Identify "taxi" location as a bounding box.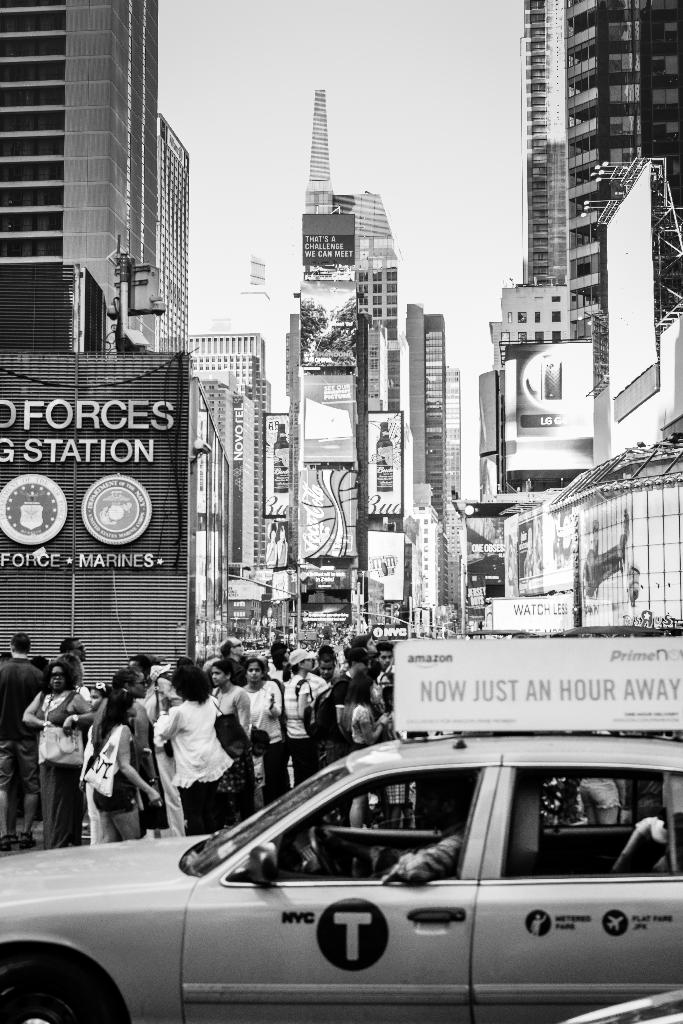
BBox(0, 636, 682, 1023).
